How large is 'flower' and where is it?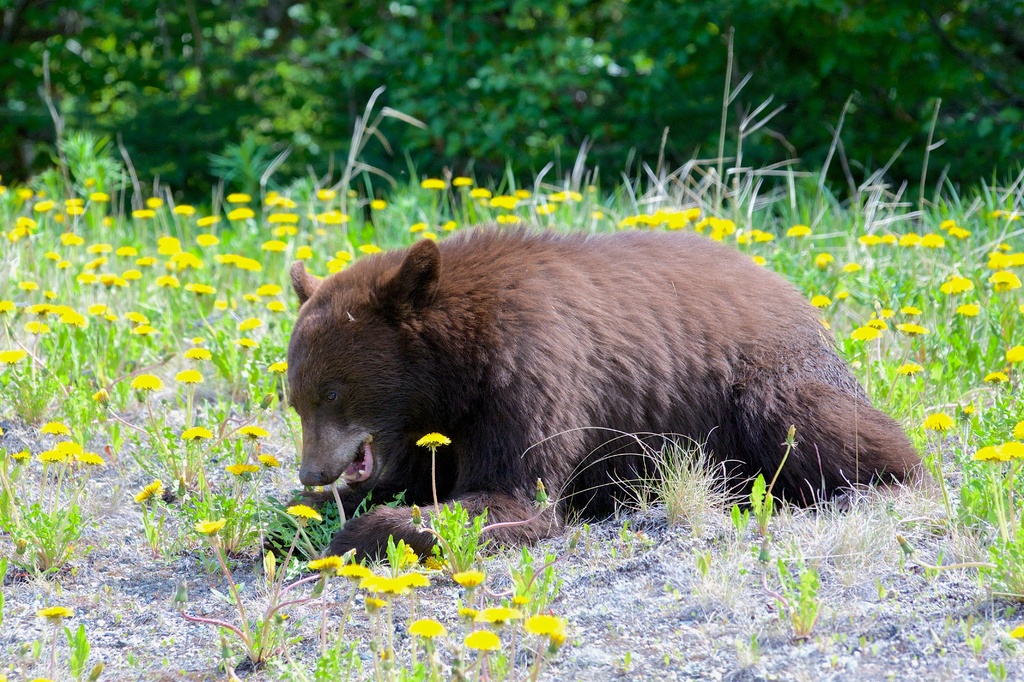
Bounding box: {"left": 2, "top": 349, "right": 24, "bottom": 365}.
